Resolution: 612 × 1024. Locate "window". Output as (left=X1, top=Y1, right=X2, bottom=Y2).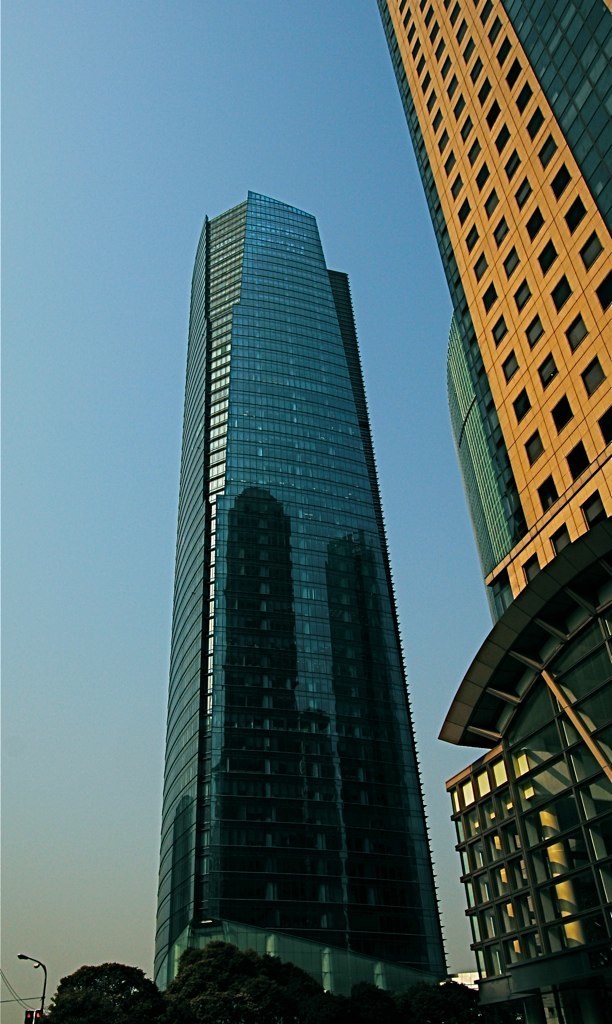
(left=523, top=423, right=546, bottom=470).
